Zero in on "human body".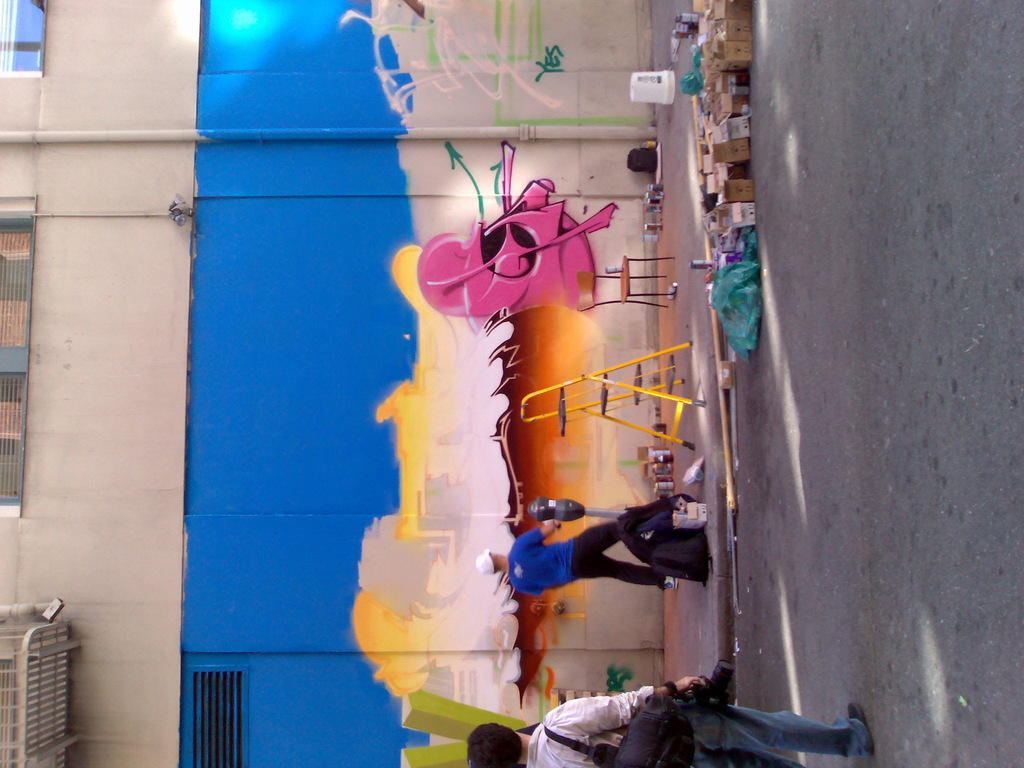
Zeroed in: x1=475, y1=518, x2=677, y2=591.
